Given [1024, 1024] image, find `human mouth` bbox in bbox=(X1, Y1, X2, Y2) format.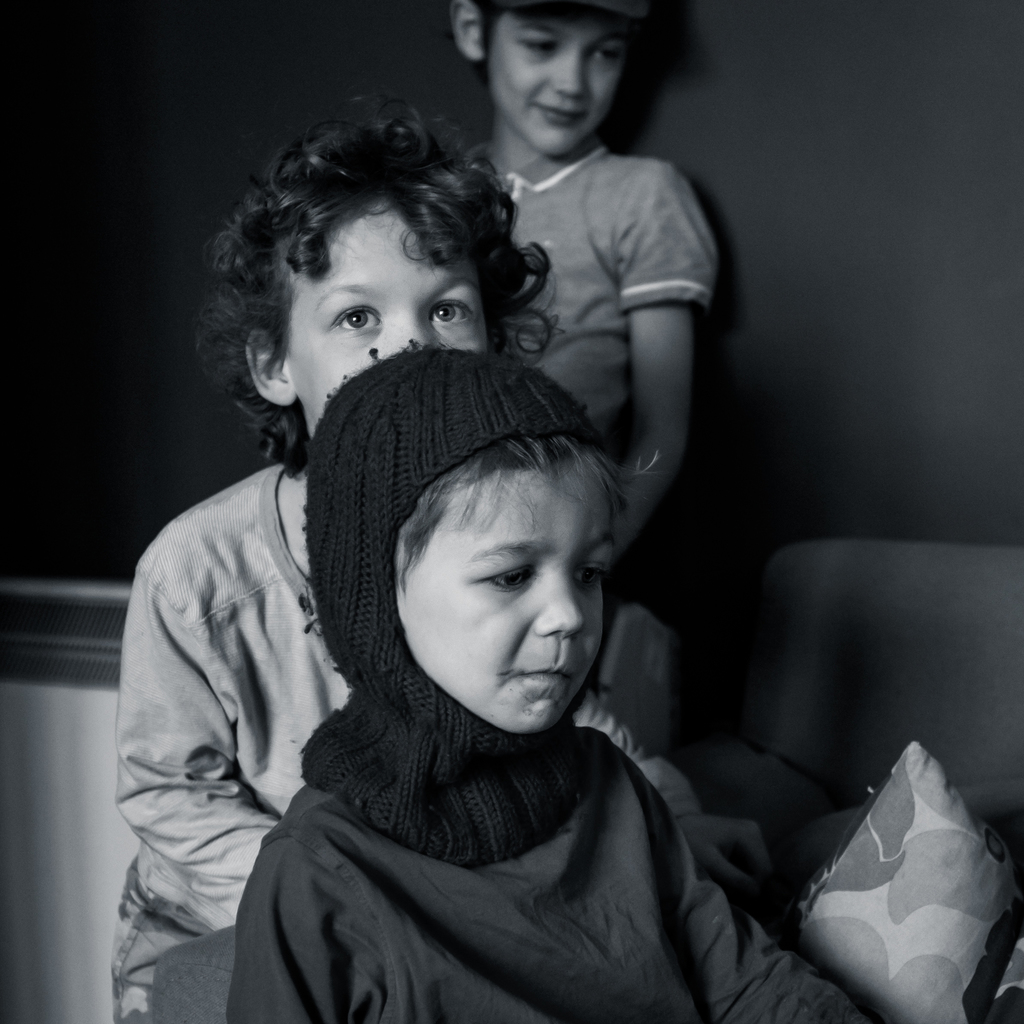
bbox=(540, 97, 580, 126).
